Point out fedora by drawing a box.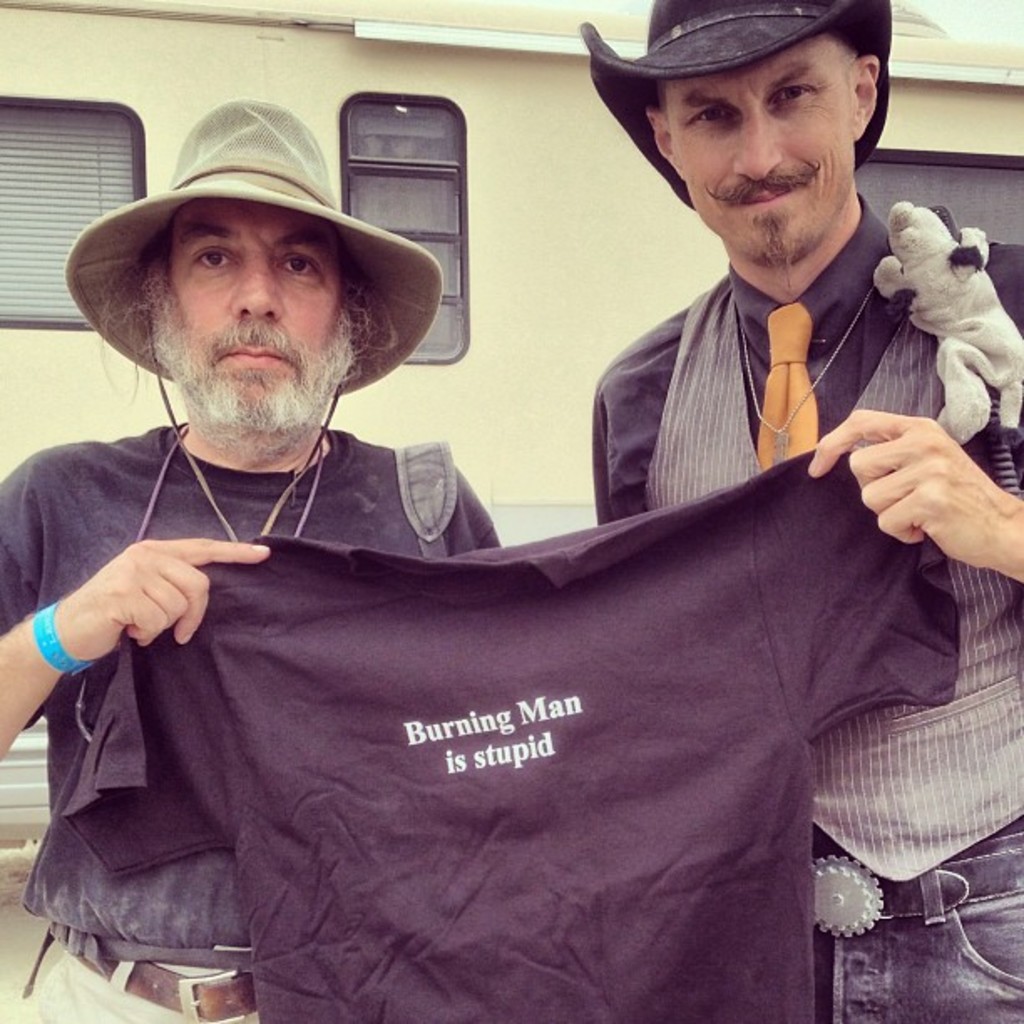
(574, 0, 888, 202).
